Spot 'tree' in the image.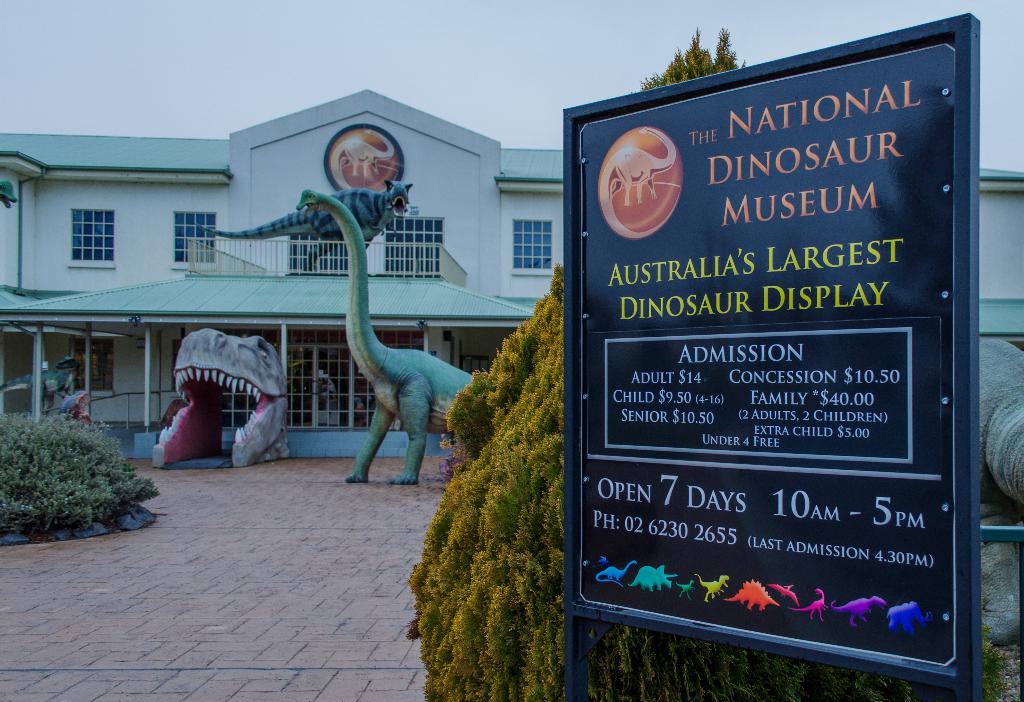
'tree' found at [x1=444, y1=34, x2=1007, y2=701].
